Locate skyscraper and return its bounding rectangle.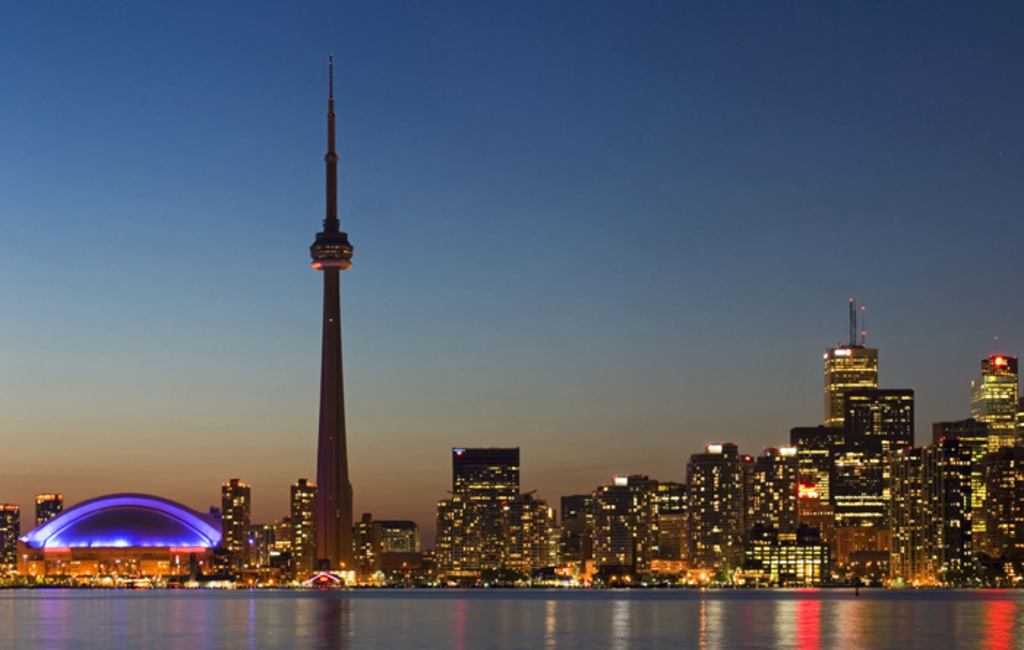
828/302/878/422.
